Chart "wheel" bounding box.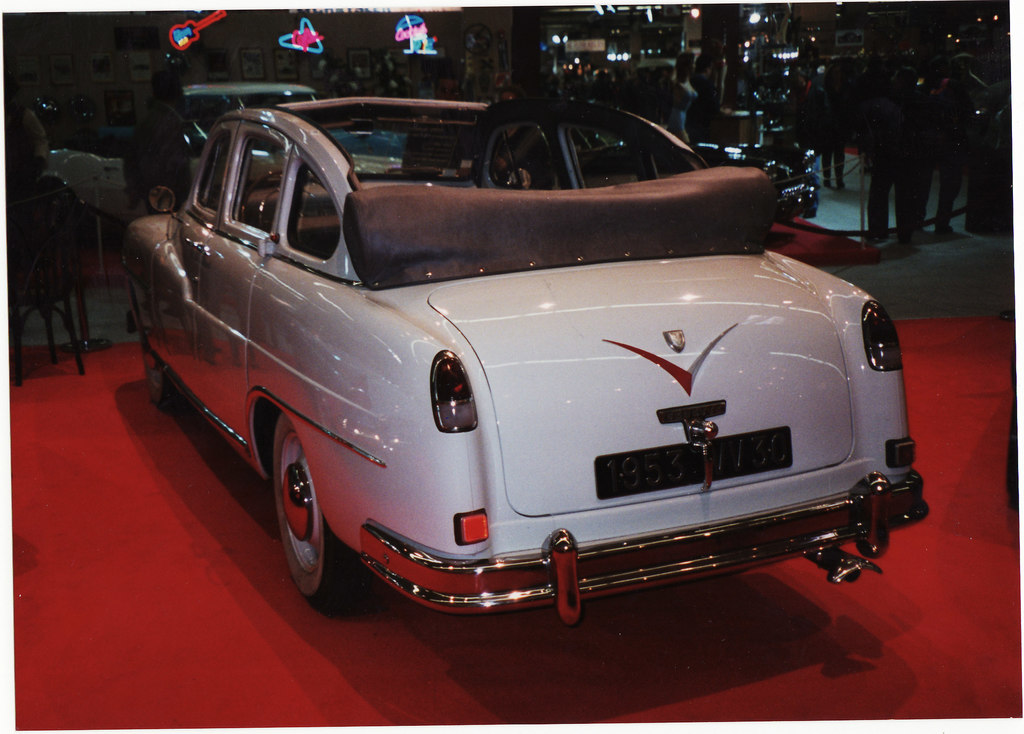
Charted: BBox(273, 419, 385, 624).
